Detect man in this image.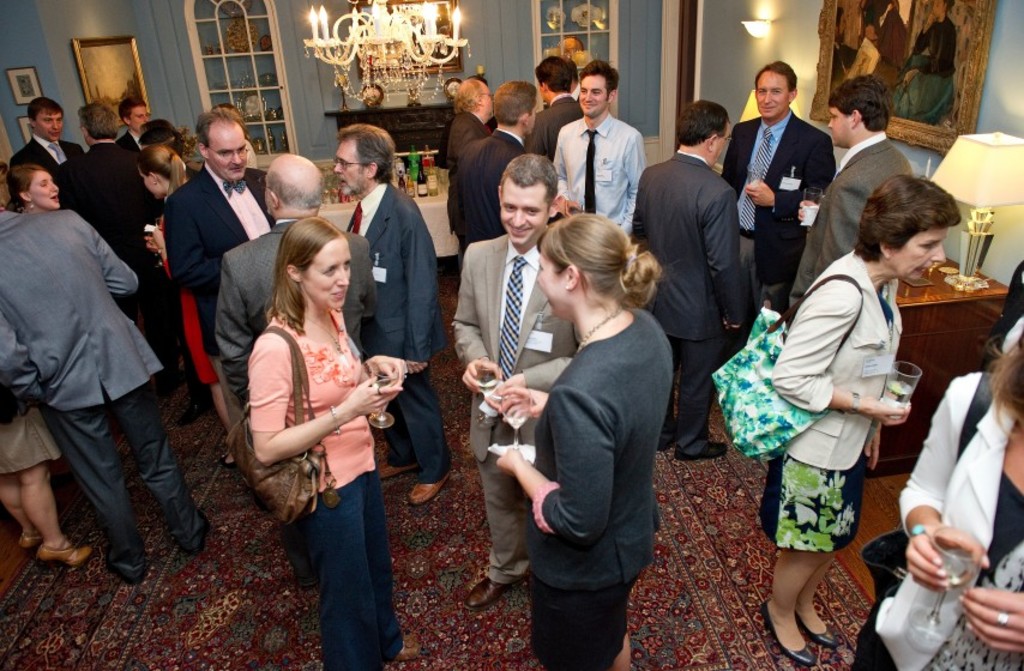
Detection: (448, 79, 537, 284).
